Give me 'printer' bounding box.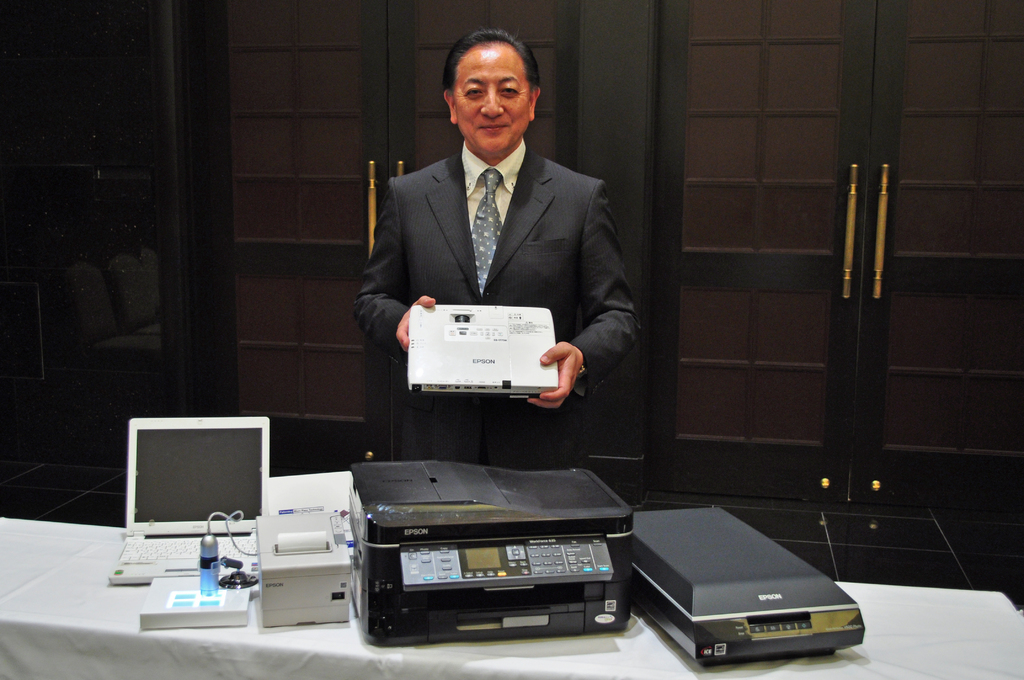
[left=351, top=464, right=632, bottom=640].
